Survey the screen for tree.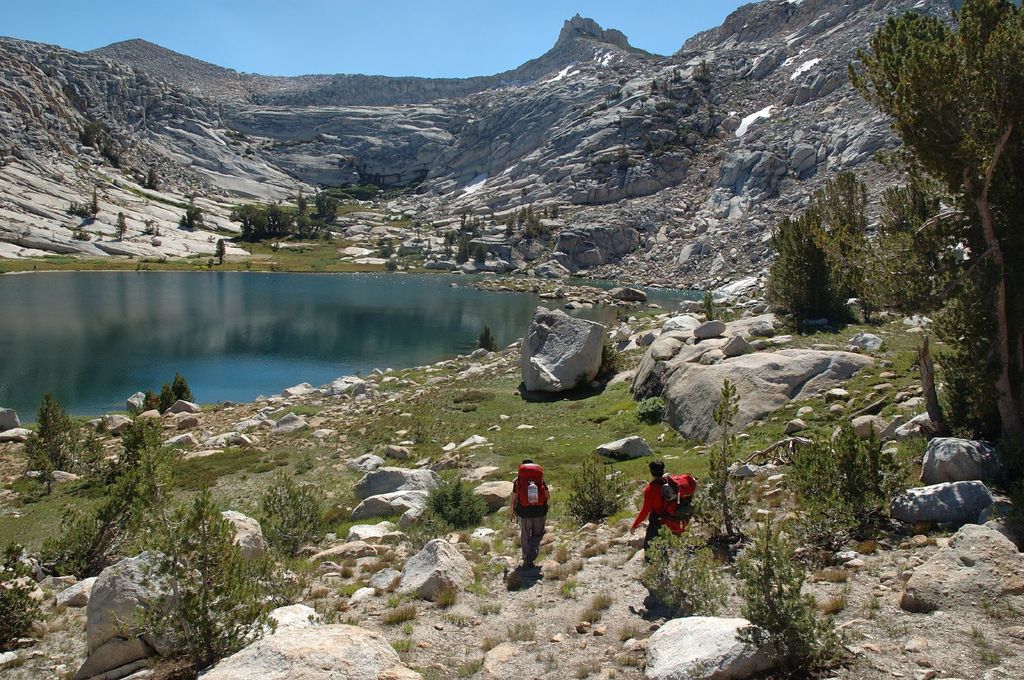
Survey found: {"left": 181, "top": 196, "right": 200, "bottom": 232}.
